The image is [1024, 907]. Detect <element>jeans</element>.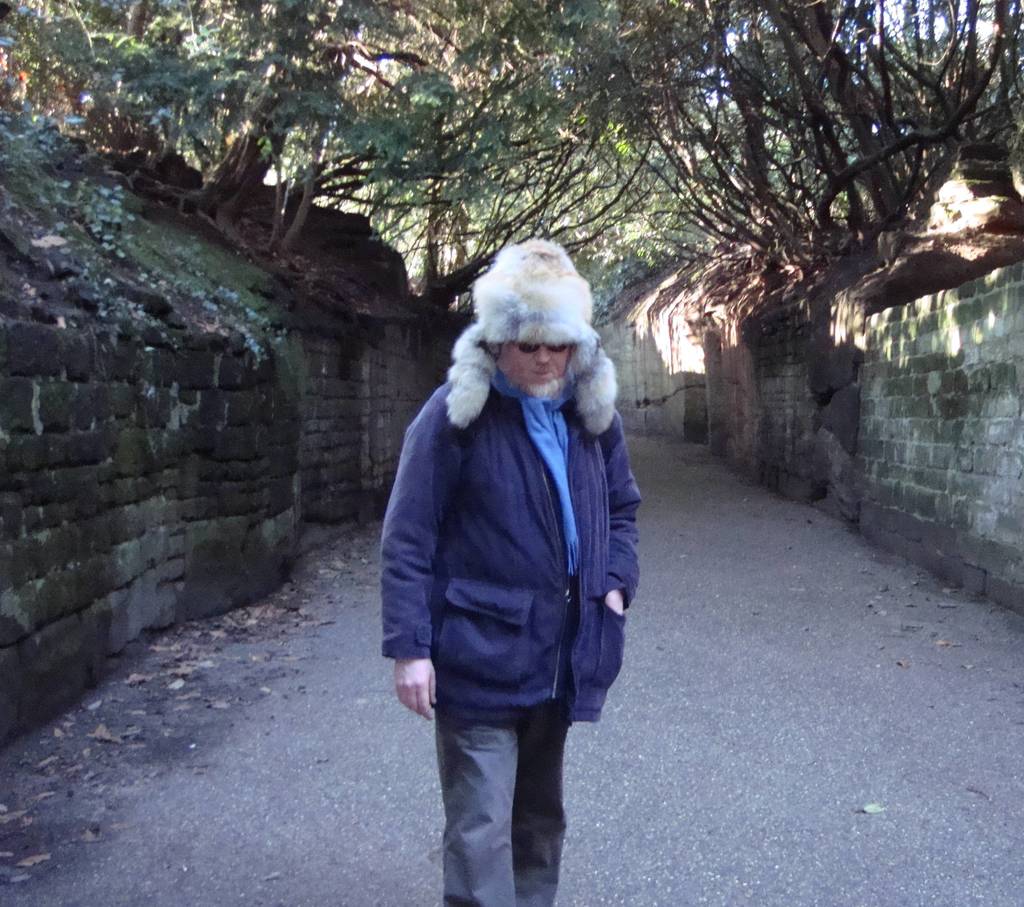
Detection: (428, 713, 576, 906).
